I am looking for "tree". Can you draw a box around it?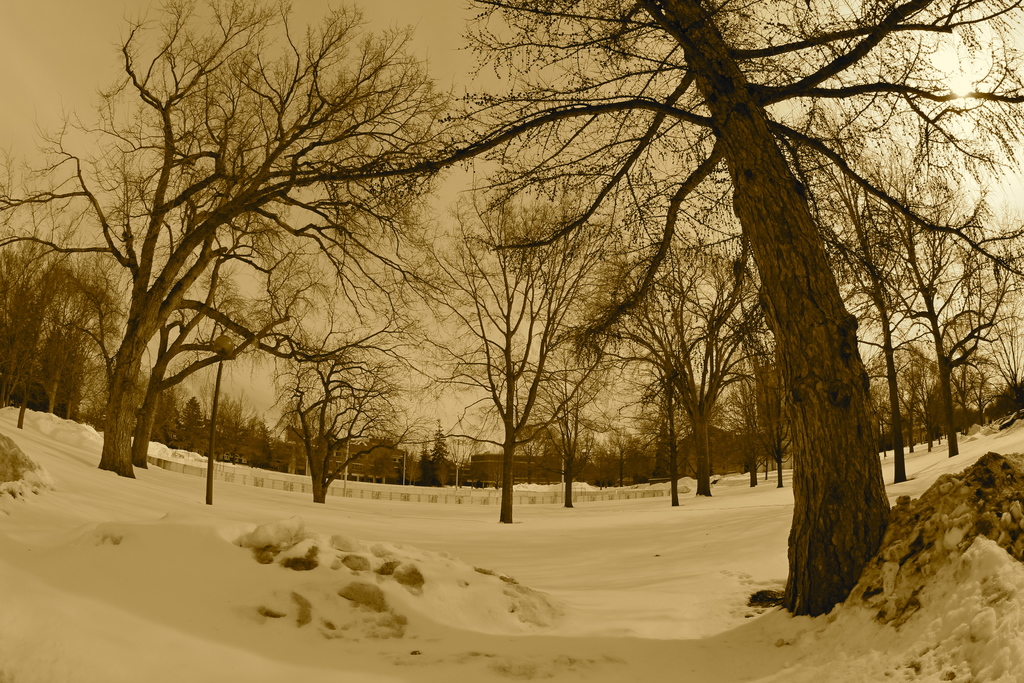
Sure, the bounding box is [x1=438, y1=187, x2=611, y2=529].
